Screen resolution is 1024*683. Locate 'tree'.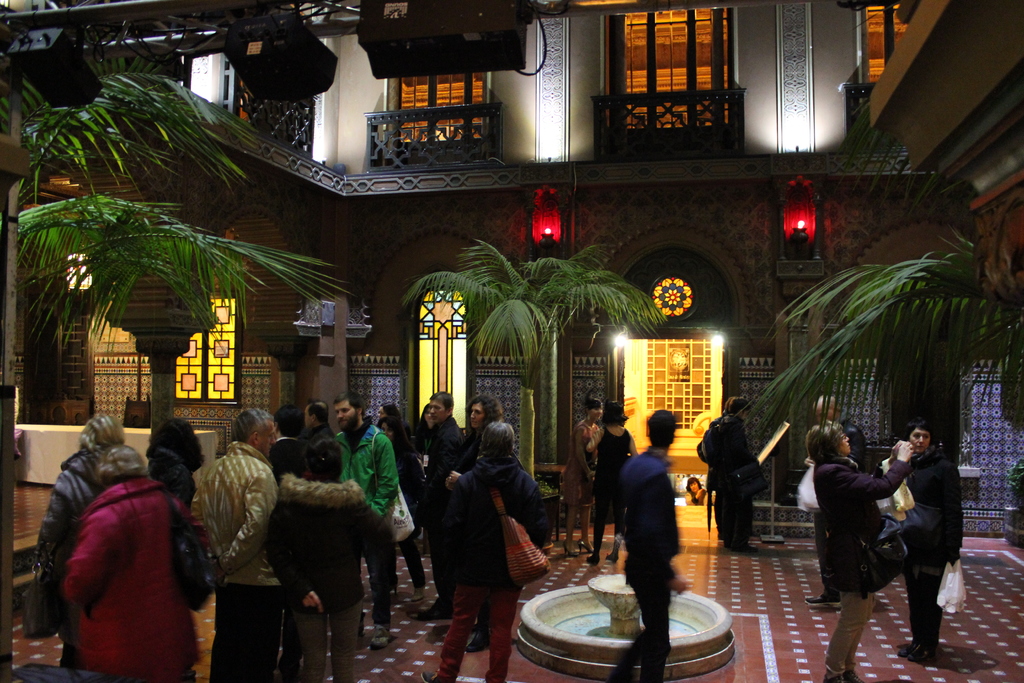
crop(0, 53, 365, 452).
